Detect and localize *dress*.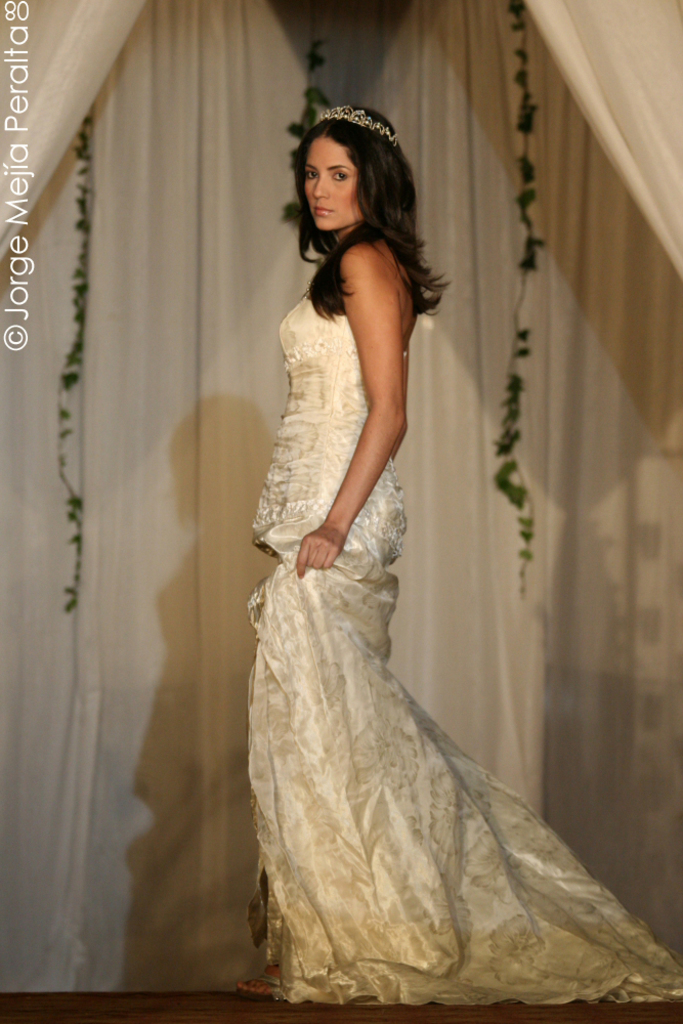
Localized at <box>242,253,682,1019</box>.
